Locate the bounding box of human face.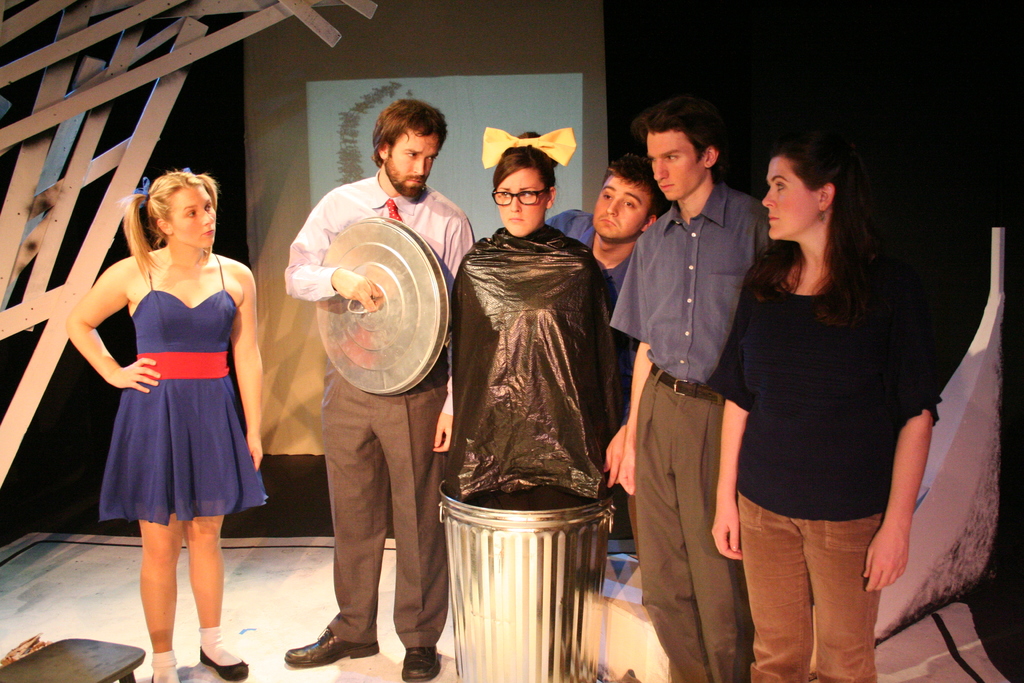
Bounding box: BBox(596, 177, 649, 242).
